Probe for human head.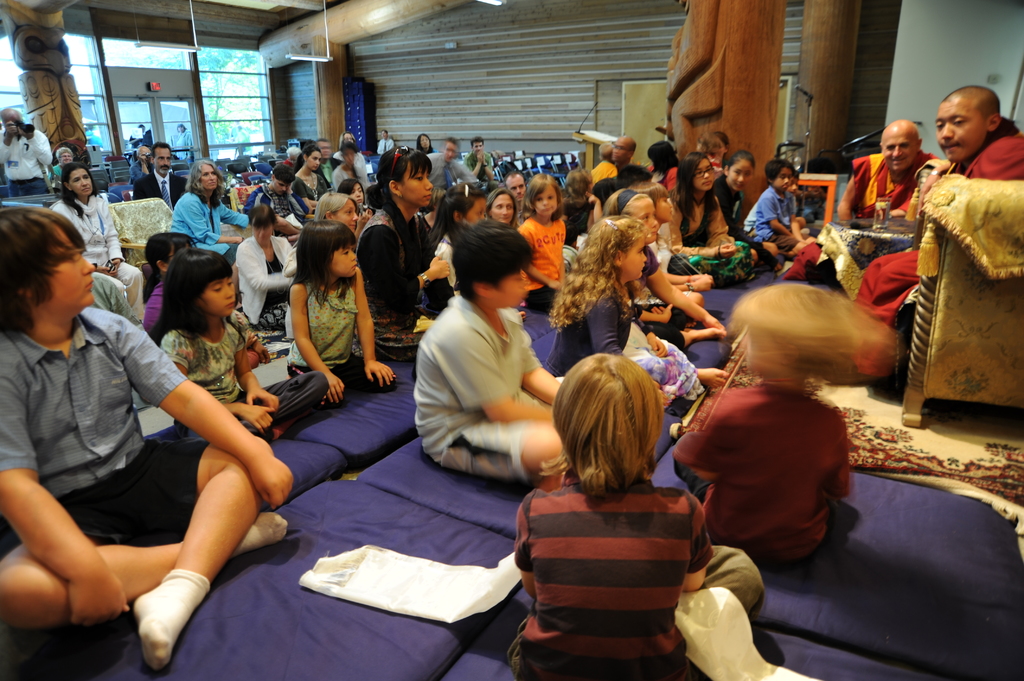
Probe result: bbox=[626, 179, 675, 221].
